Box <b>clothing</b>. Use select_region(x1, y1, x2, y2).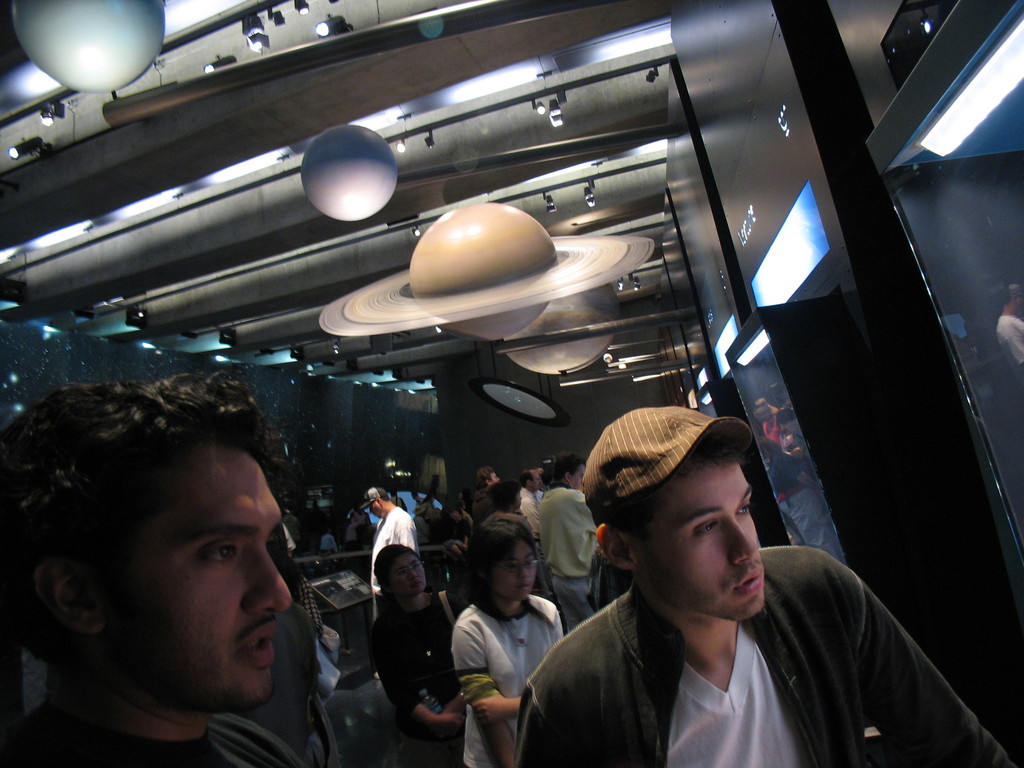
select_region(545, 487, 598, 613).
